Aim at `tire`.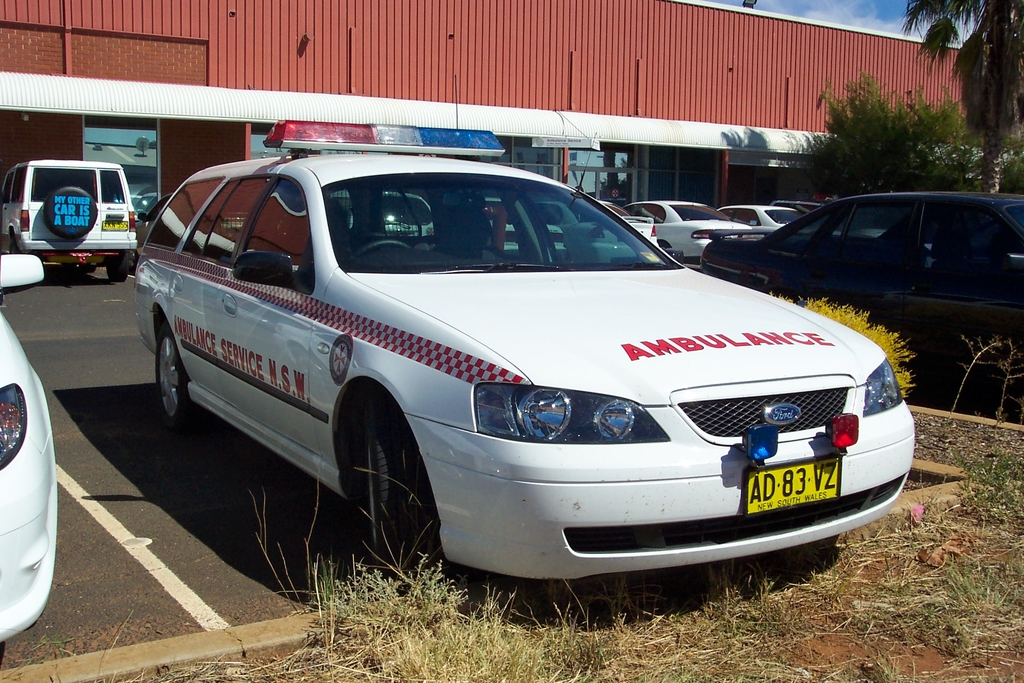
Aimed at [342,421,429,550].
